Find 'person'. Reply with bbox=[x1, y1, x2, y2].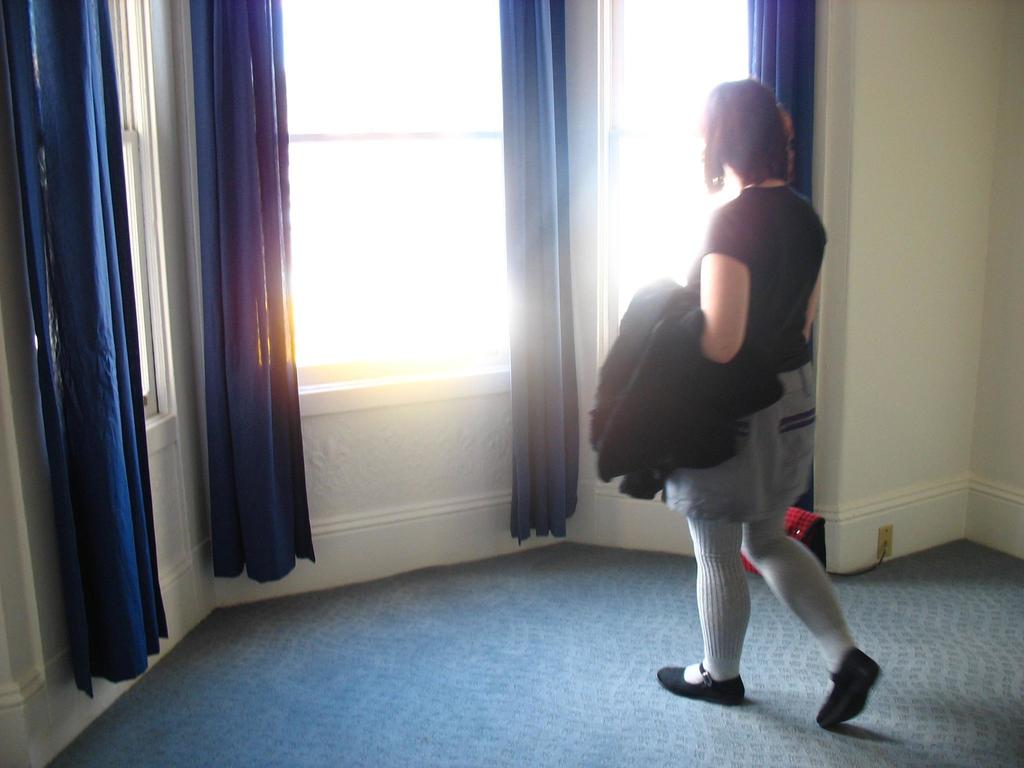
bbox=[598, 83, 847, 726].
